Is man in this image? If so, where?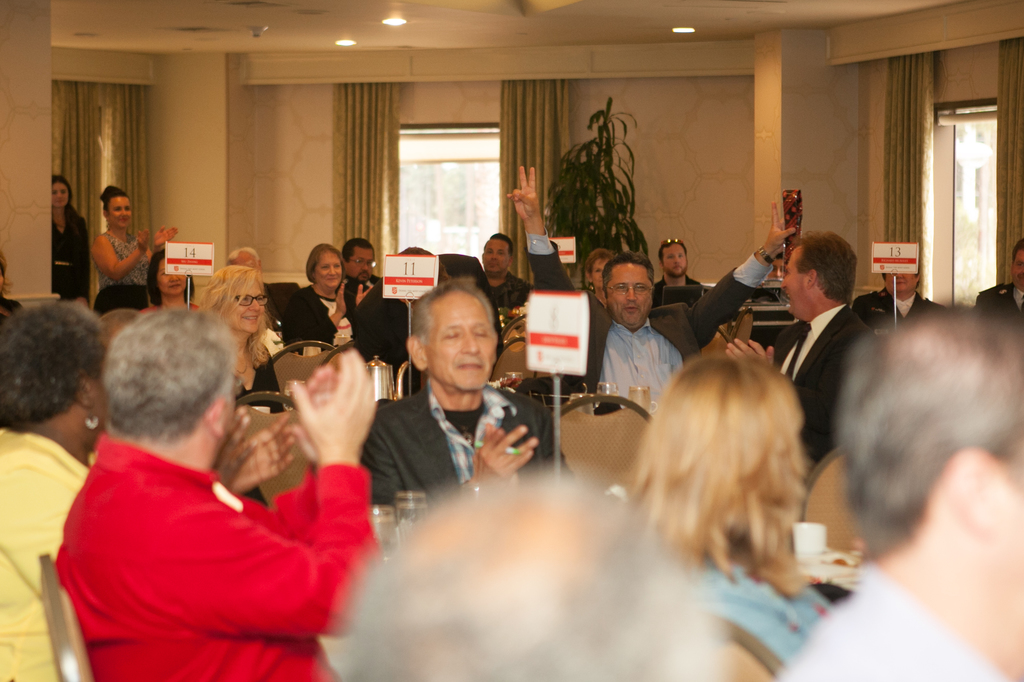
Yes, at box=[652, 235, 705, 289].
